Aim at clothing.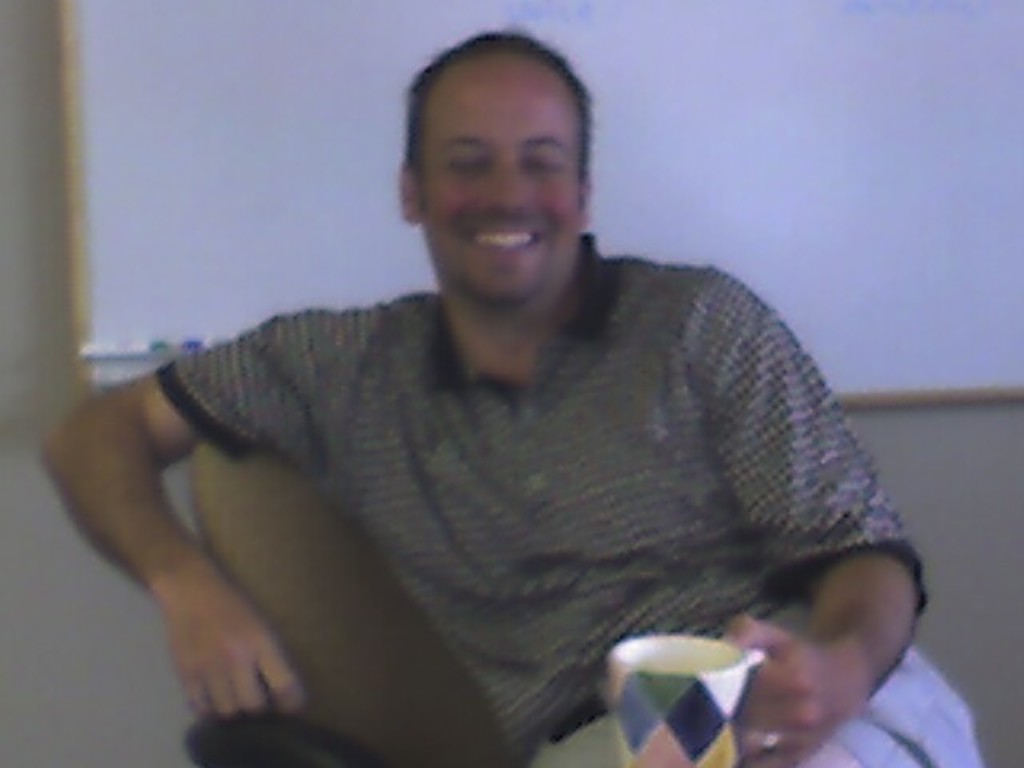
Aimed at {"x1": 114, "y1": 131, "x2": 936, "y2": 767}.
